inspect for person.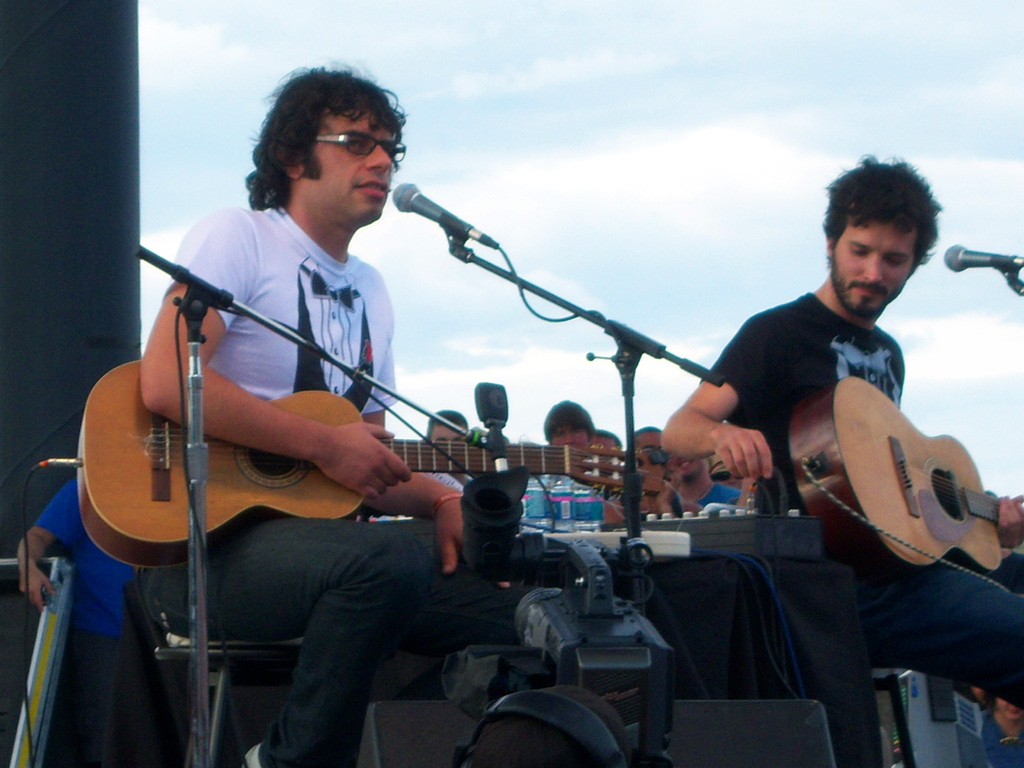
Inspection: box(604, 419, 626, 514).
